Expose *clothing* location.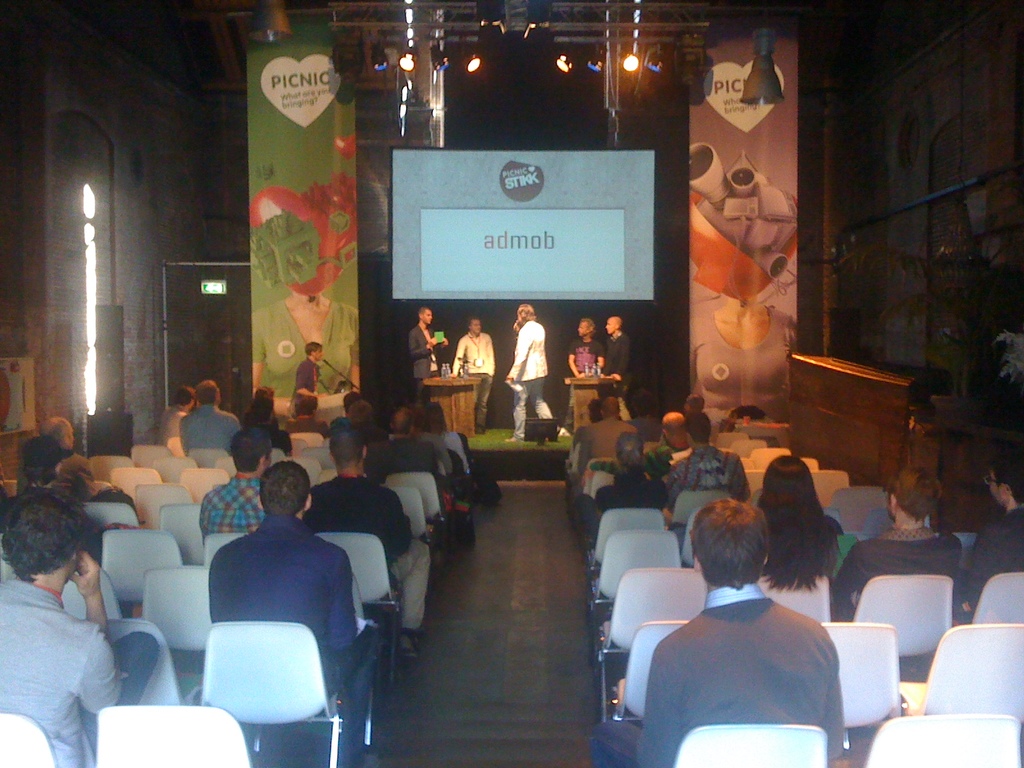
Exposed at [301, 472, 431, 657].
